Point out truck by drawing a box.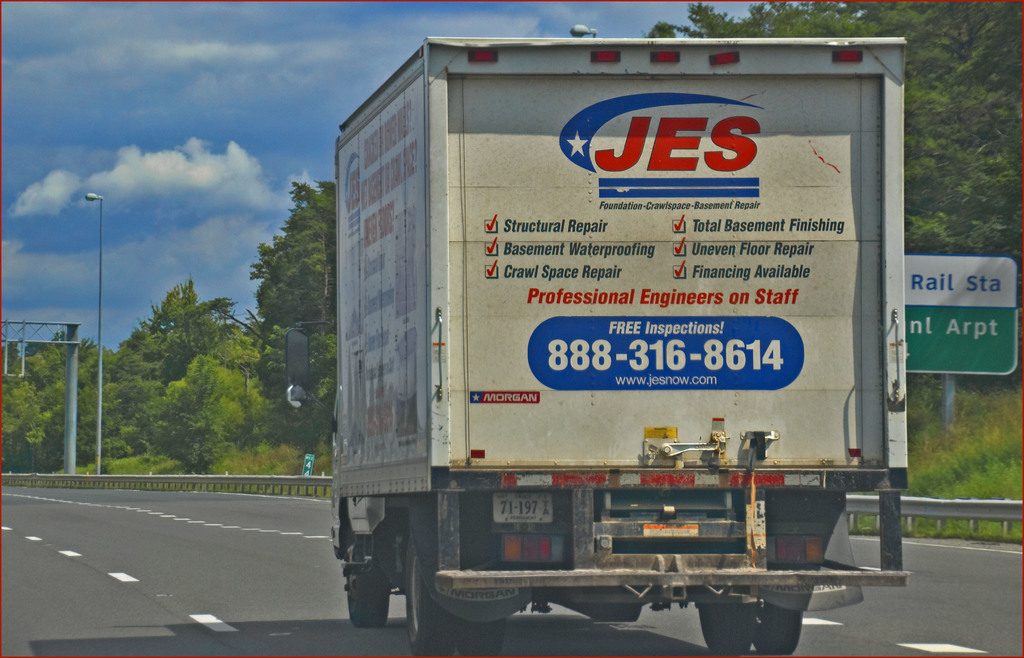
<region>305, 0, 940, 655</region>.
